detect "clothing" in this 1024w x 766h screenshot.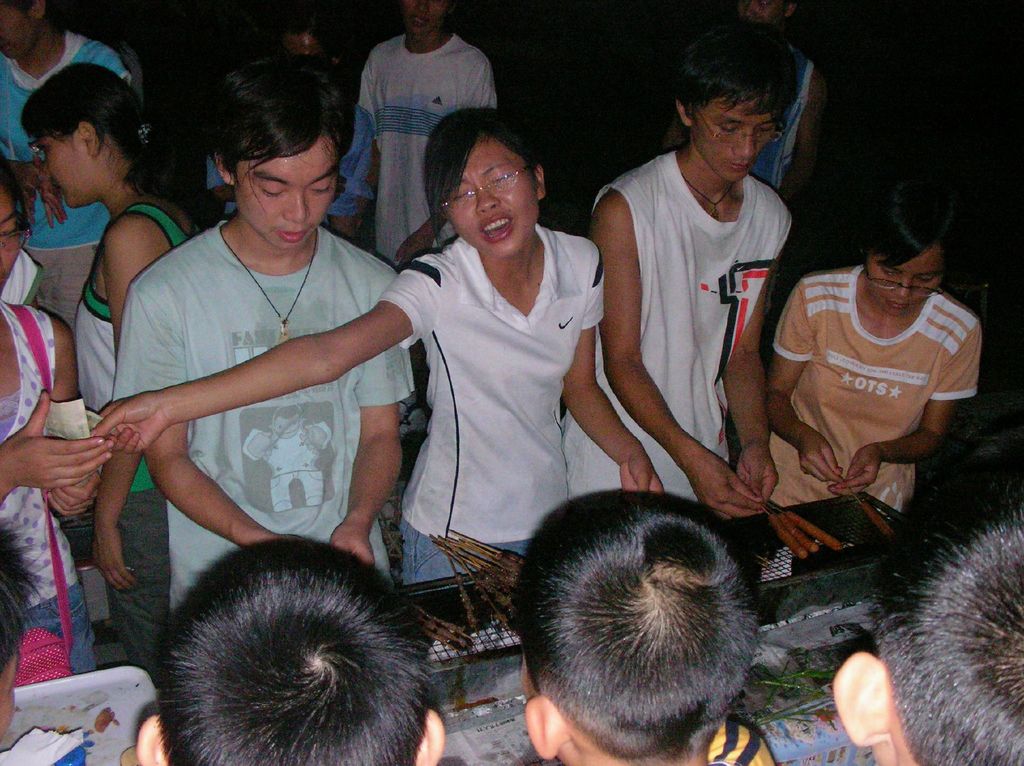
Detection: {"x1": 0, "y1": 294, "x2": 100, "y2": 678}.
